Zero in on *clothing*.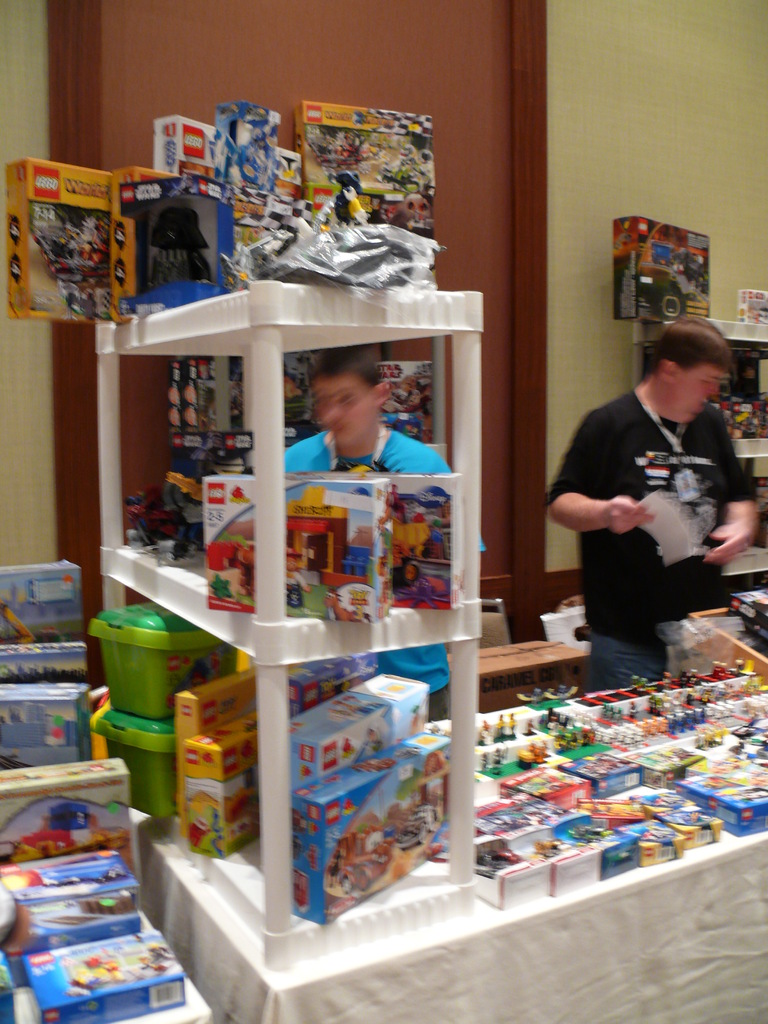
Zeroed in: bbox=(556, 356, 751, 659).
